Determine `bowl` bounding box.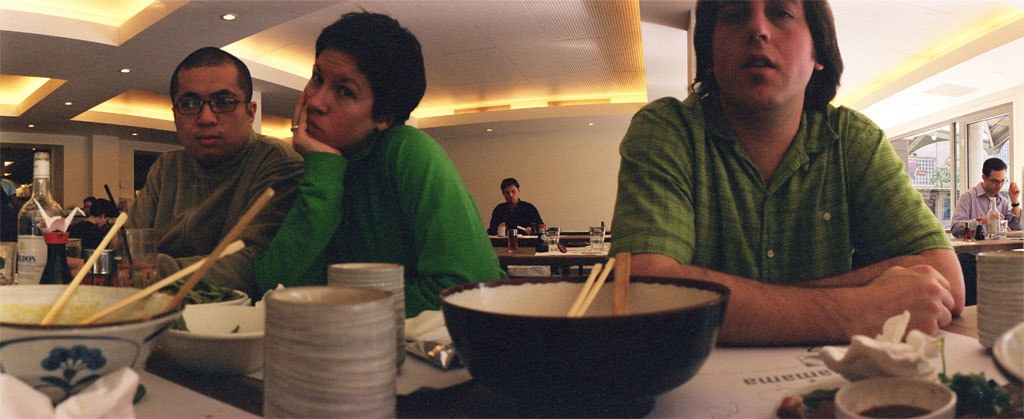
Determined: pyautogui.locateOnScreen(450, 270, 736, 395).
